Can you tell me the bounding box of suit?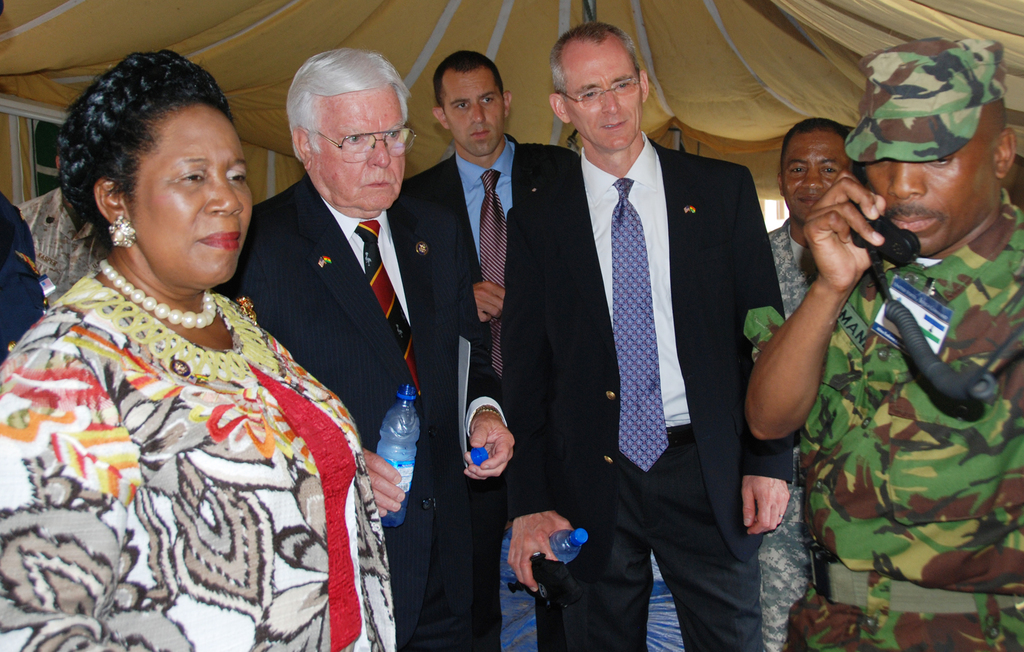
x1=510 y1=38 x2=784 y2=640.
